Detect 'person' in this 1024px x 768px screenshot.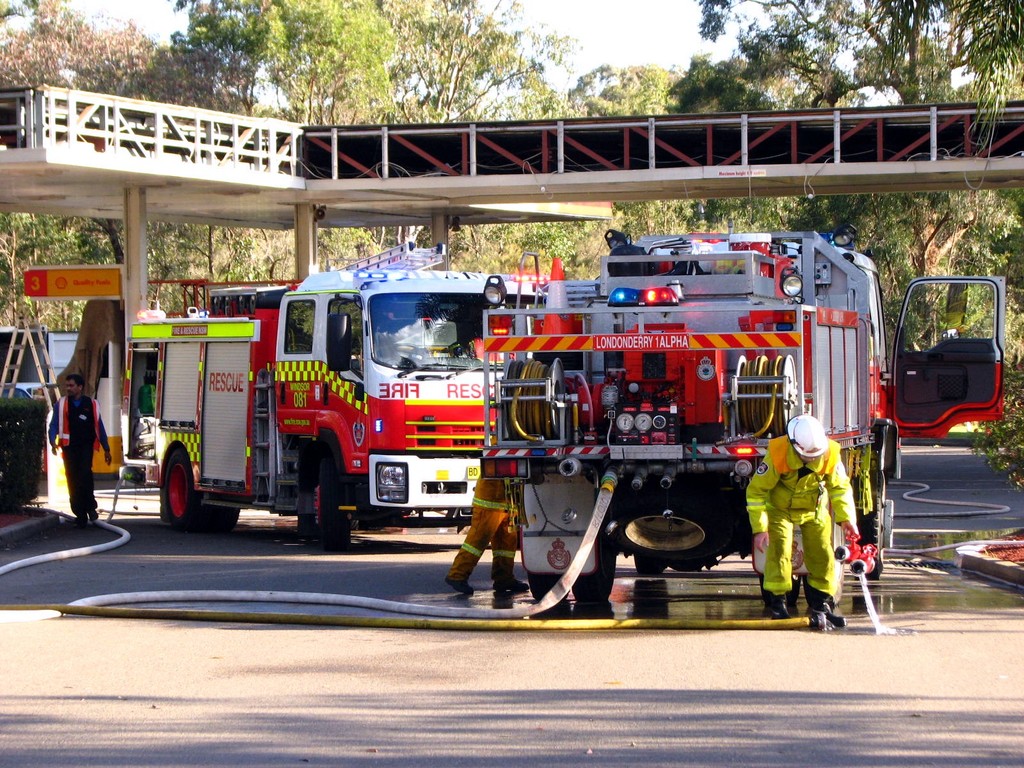
Detection: [745, 413, 867, 627].
